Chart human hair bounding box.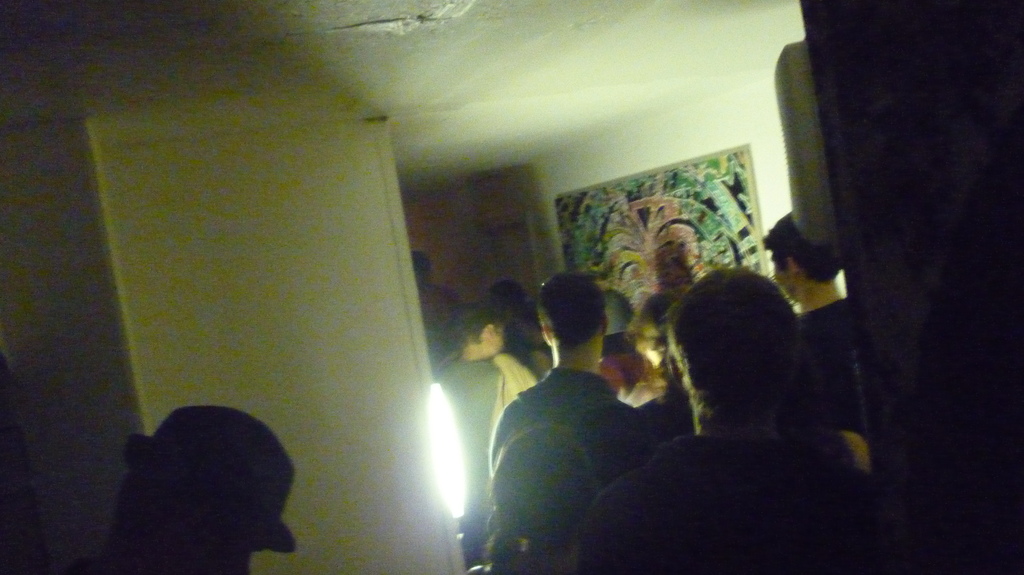
Charted: <box>99,455,268,574</box>.
